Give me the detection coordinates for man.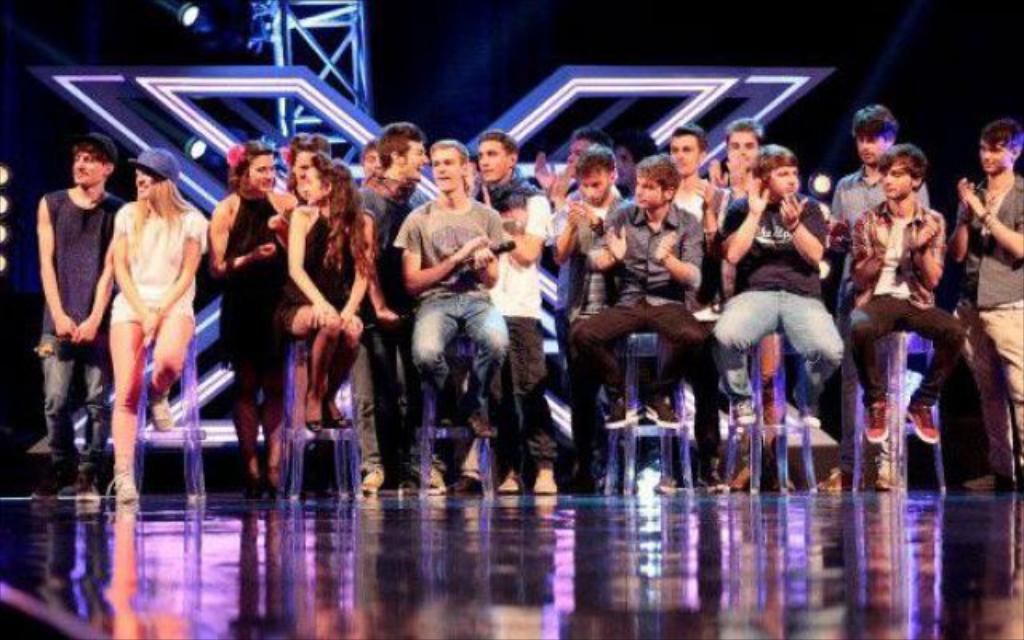
locate(666, 130, 723, 240).
